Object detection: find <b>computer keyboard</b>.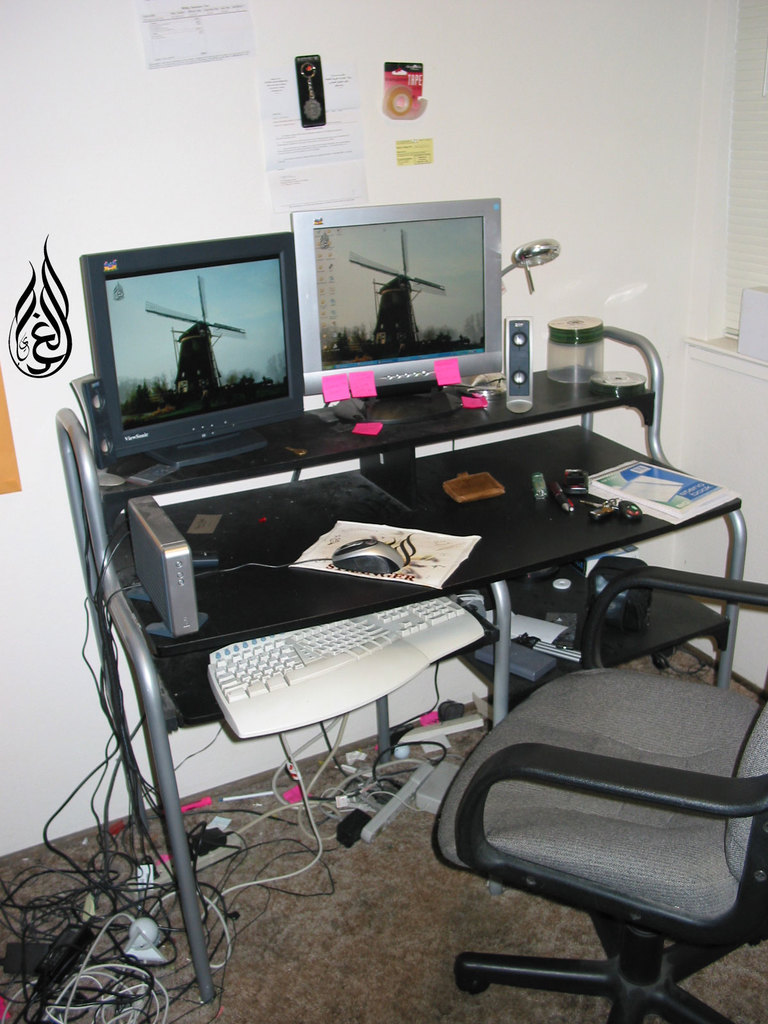
x1=207 y1=595 x2=488 y2=742.
